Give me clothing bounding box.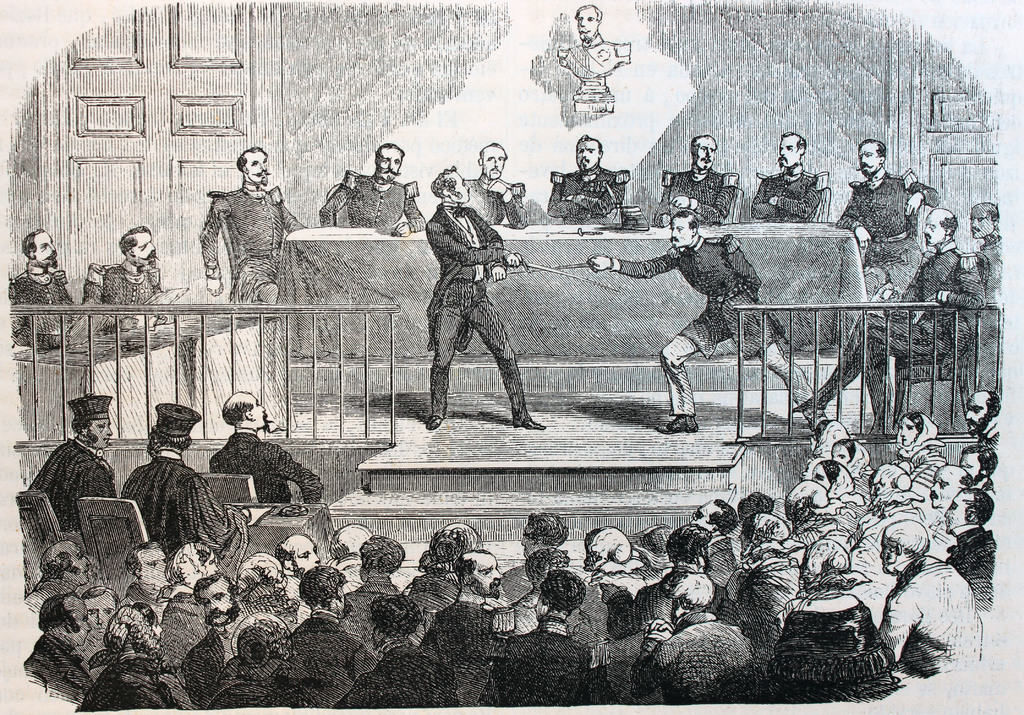
crop(282, 620, 383, 707).
